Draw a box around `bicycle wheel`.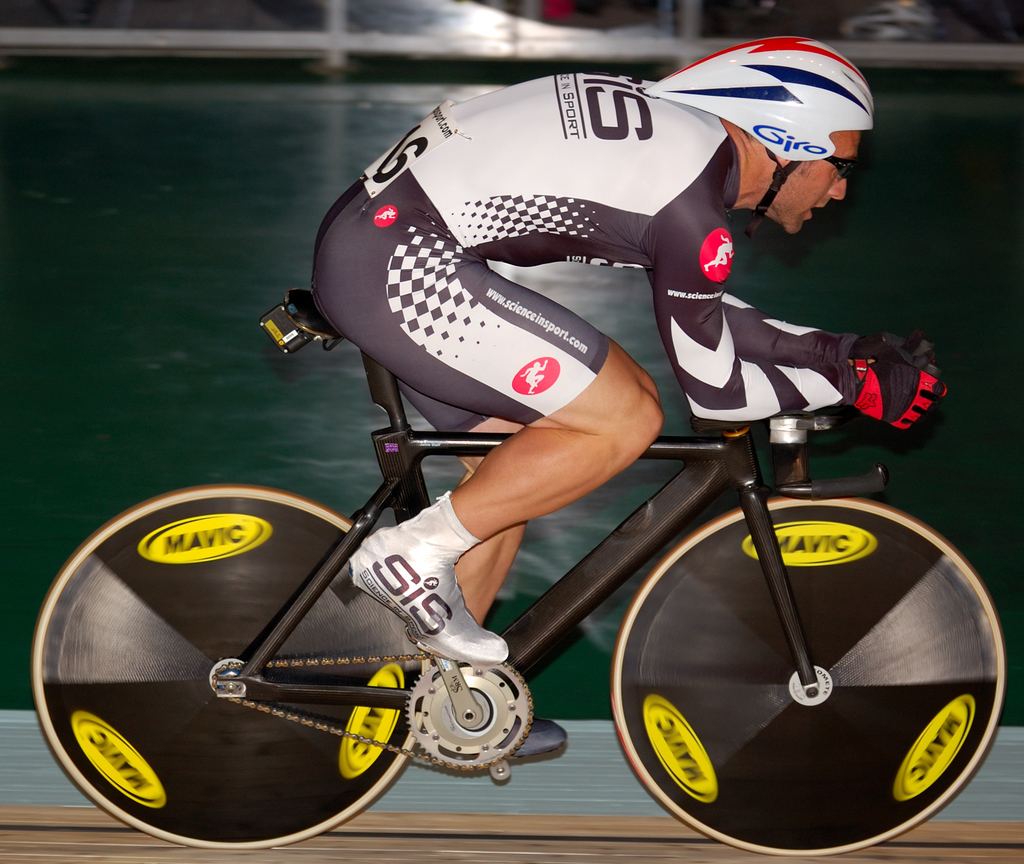
(618,474,979,836).
